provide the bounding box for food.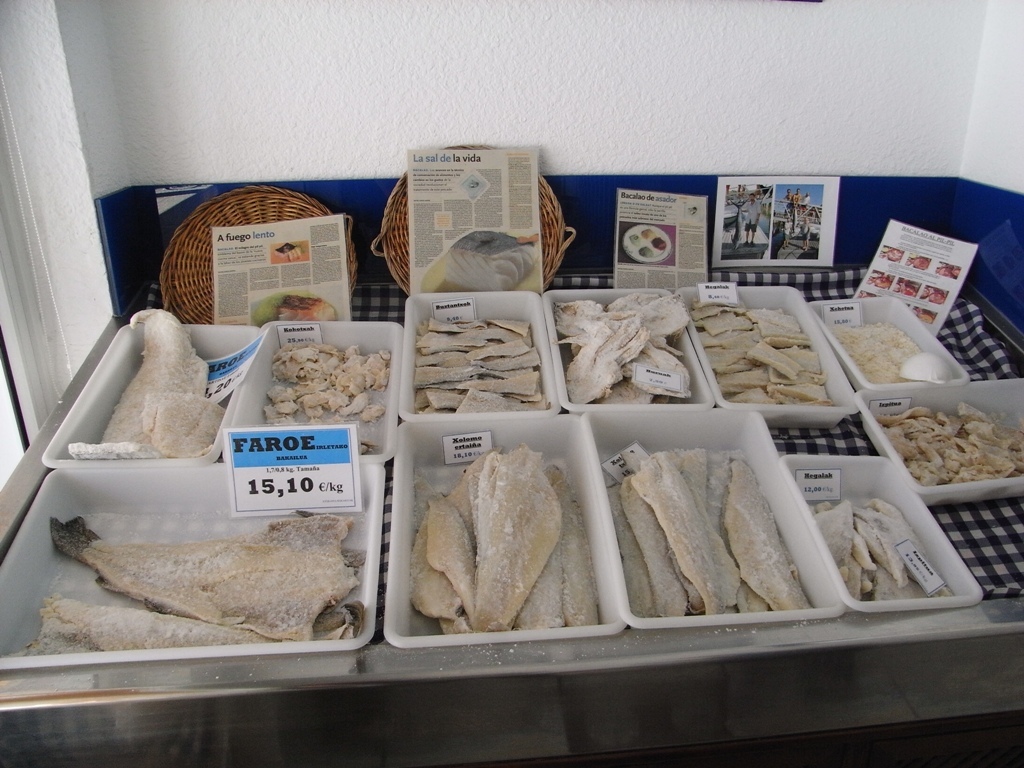
left=828, top=322, right=923, bottom=387.
